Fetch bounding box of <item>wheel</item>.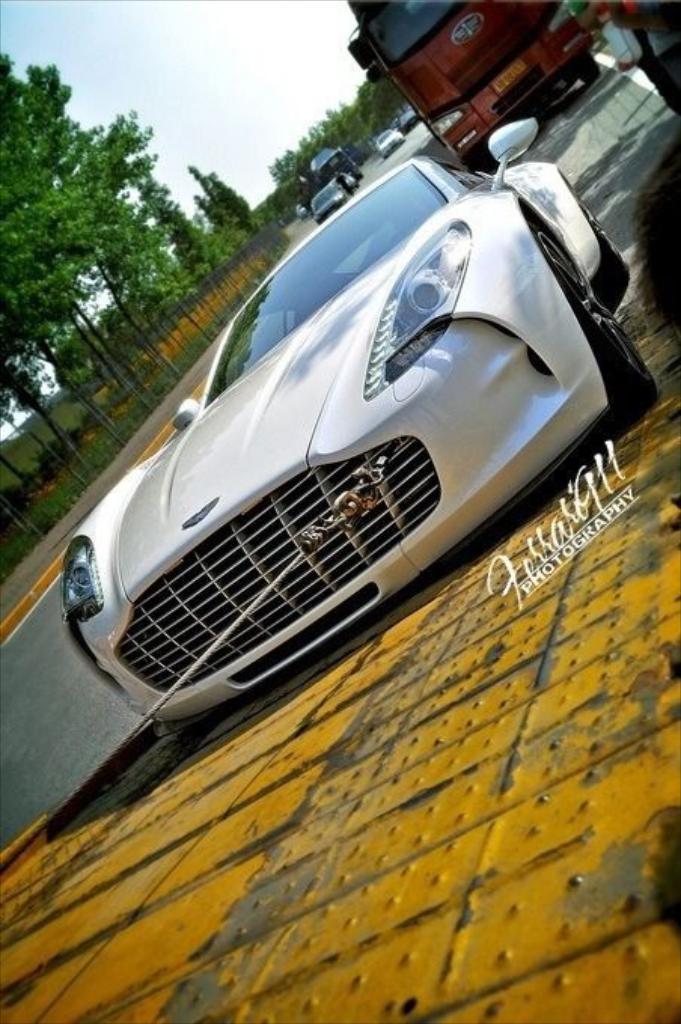
Bbox: [x1=591, y1=217, x2=628, y2=292].
